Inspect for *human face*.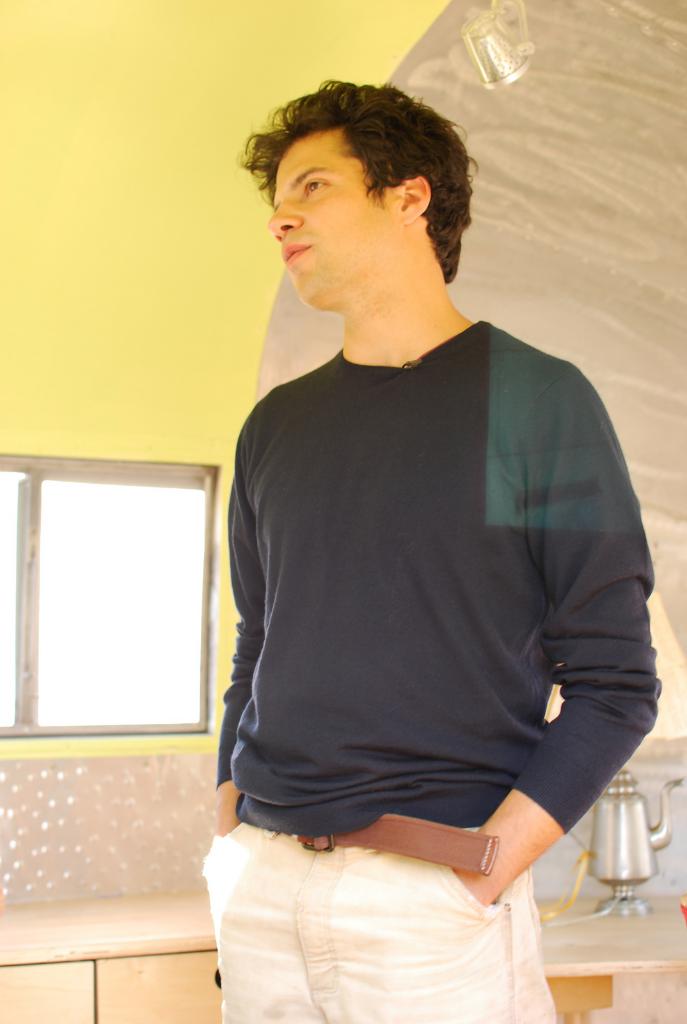
Inspection: x1=269, y1=138, x2=398, y2=300.
